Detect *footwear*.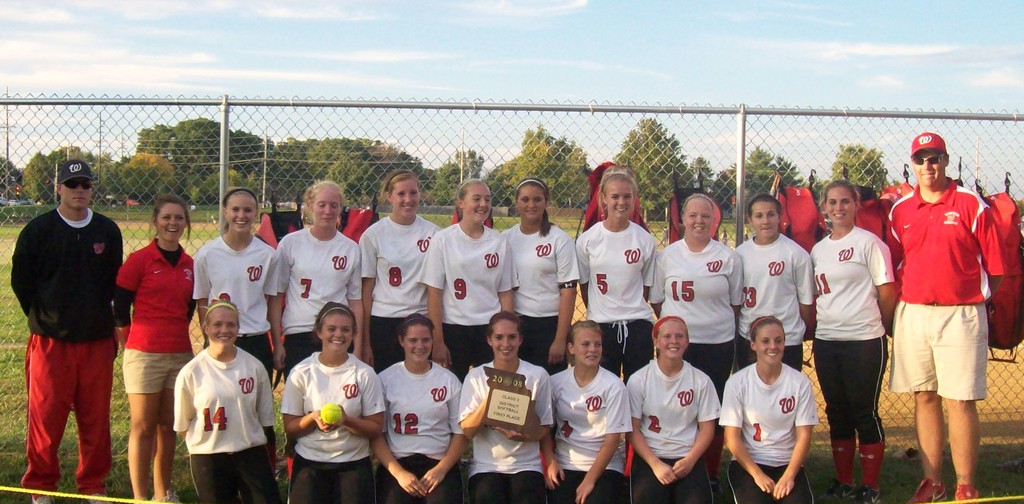
Detected at (90, 493, 104, 503).
